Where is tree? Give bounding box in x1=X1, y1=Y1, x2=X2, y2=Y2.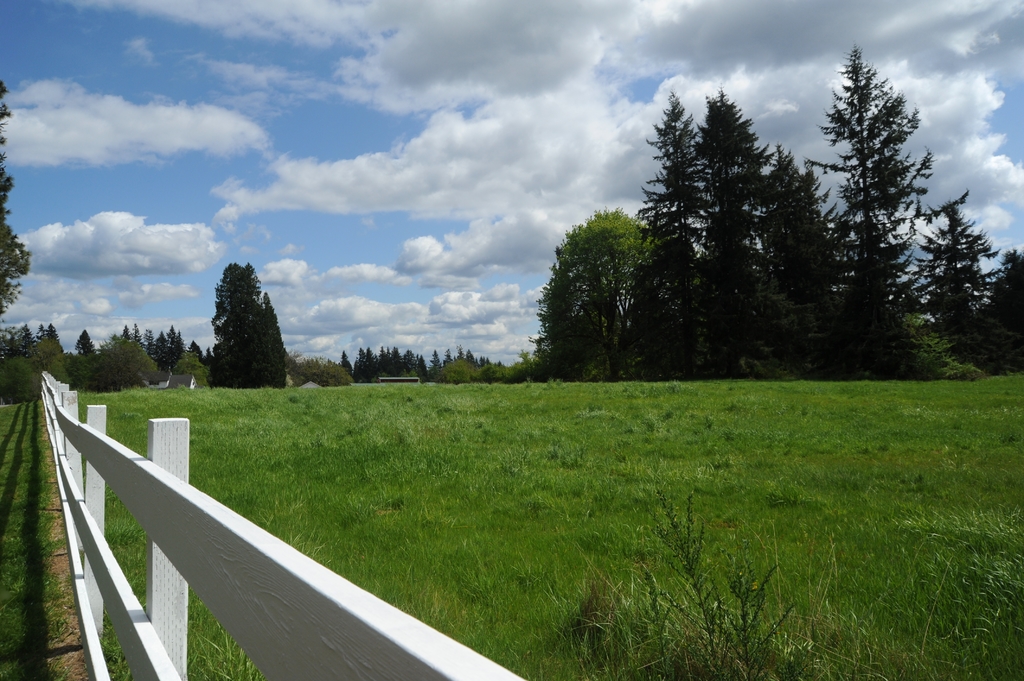
x1=536, y1=206, x2=681, y2=386.
